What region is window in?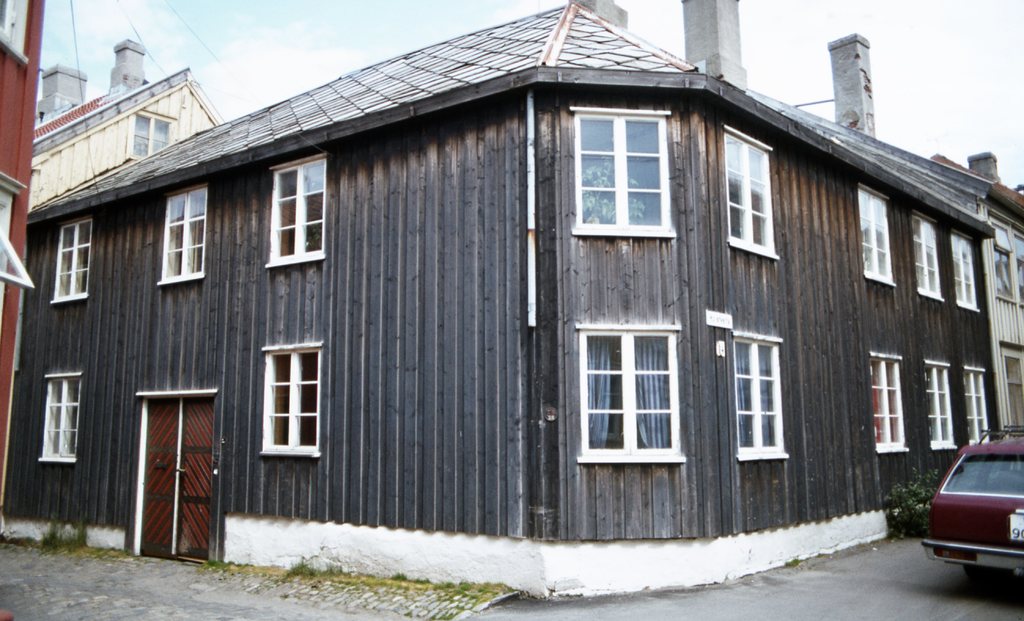
[38,370,84,470].
